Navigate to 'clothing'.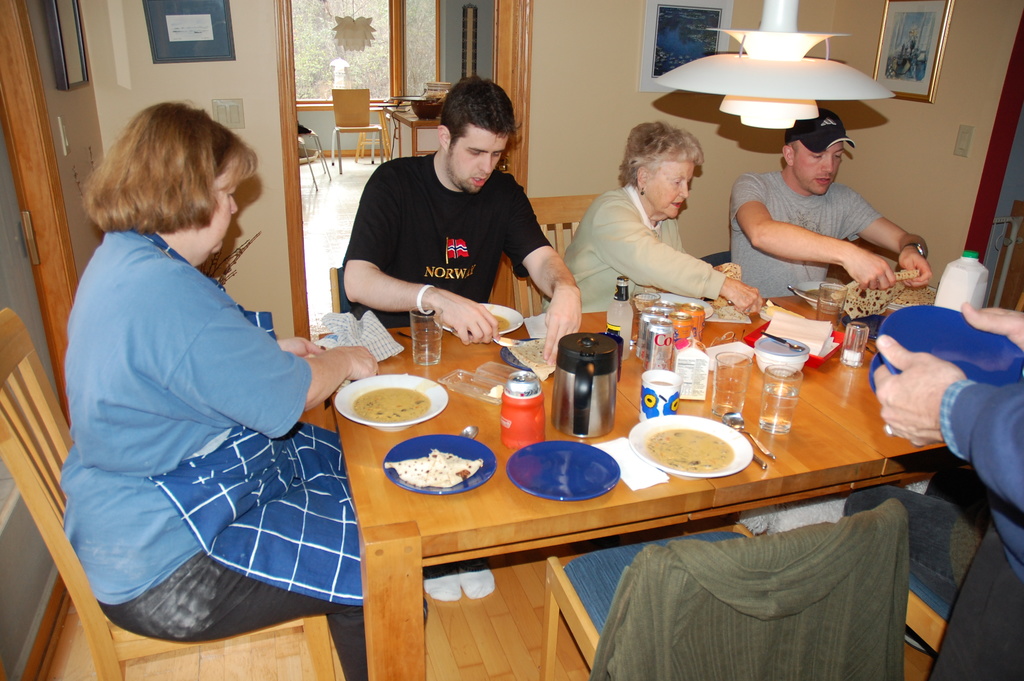
Navigation target: (543,185,728,314).
